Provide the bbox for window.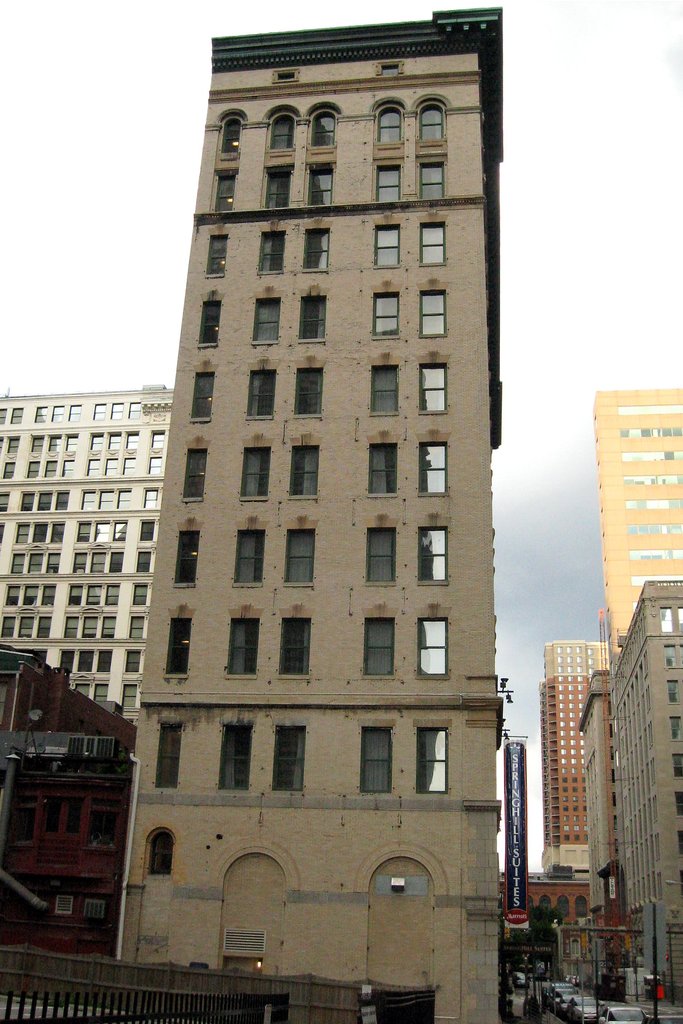
418/159/450/204.
